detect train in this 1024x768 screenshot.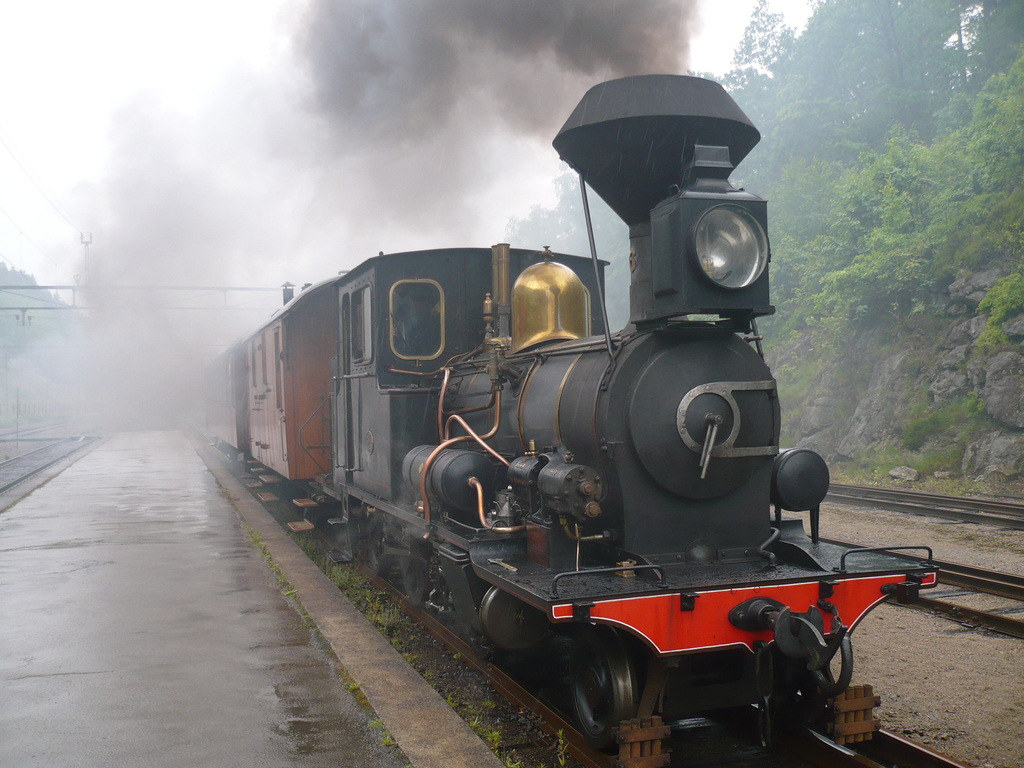
Detection: (198, 77, 938, 767).
